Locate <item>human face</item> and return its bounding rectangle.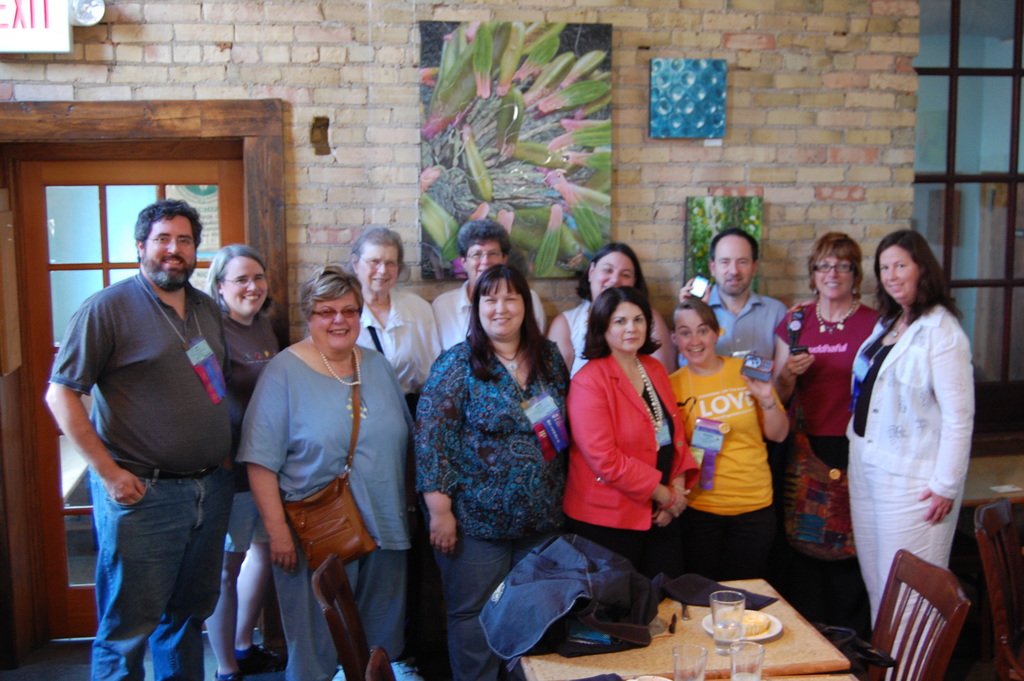
<box>468,244,502,281</box>.
